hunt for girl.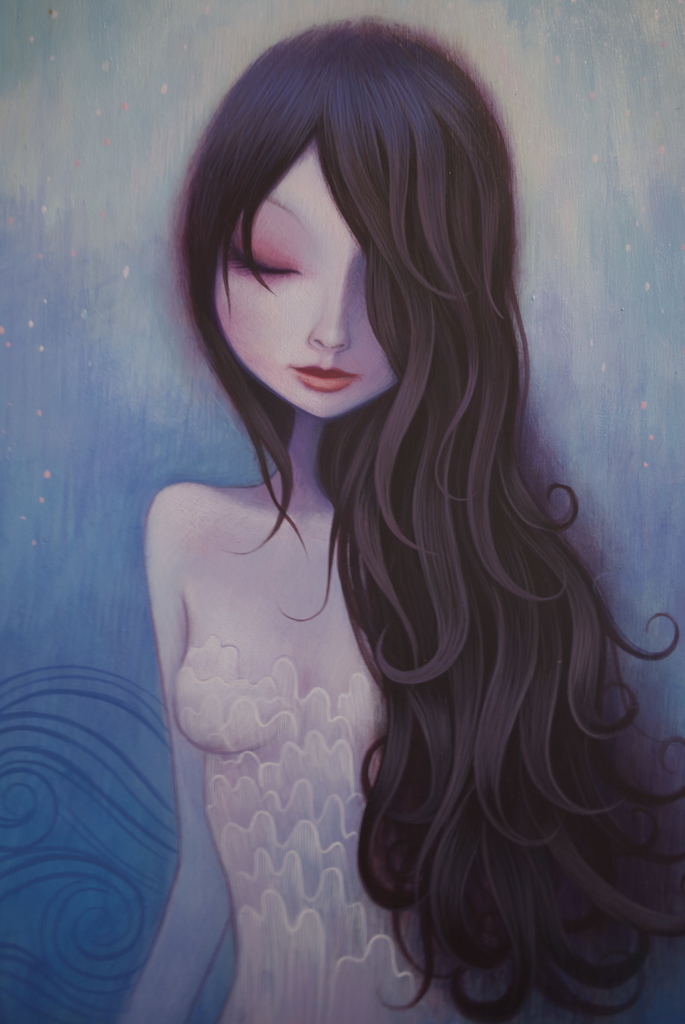
Hunted down at 121, 19, 684, 1023.
